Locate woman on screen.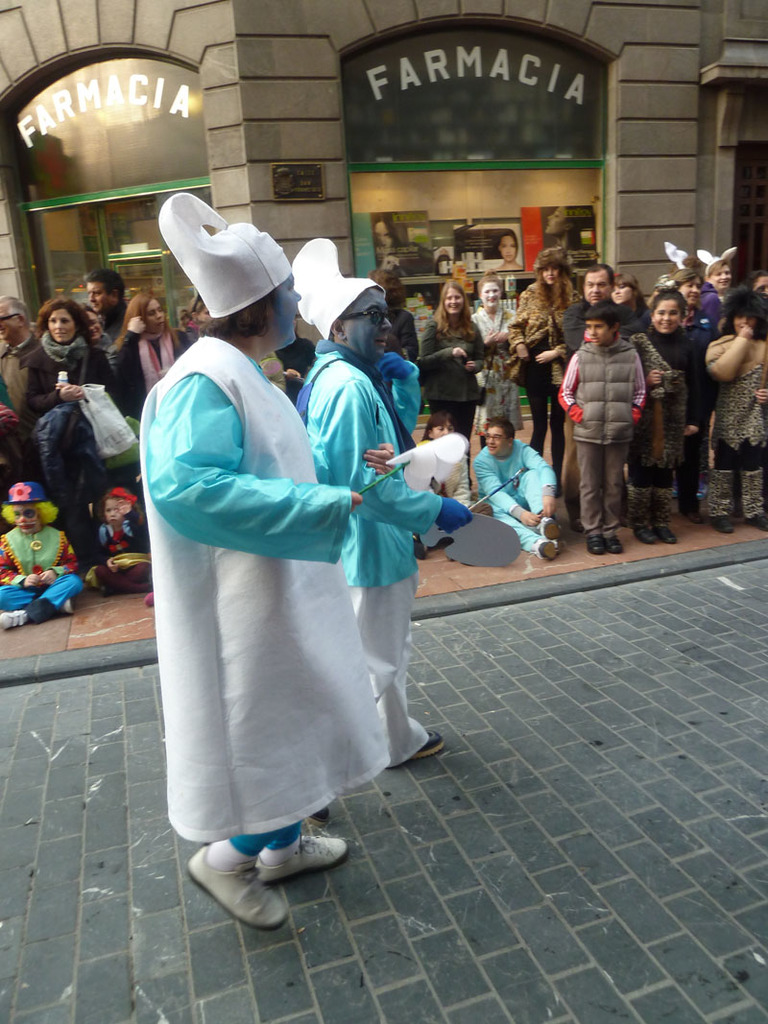
On screen at [x1=679, y1=257, x2=767, y2=537].
